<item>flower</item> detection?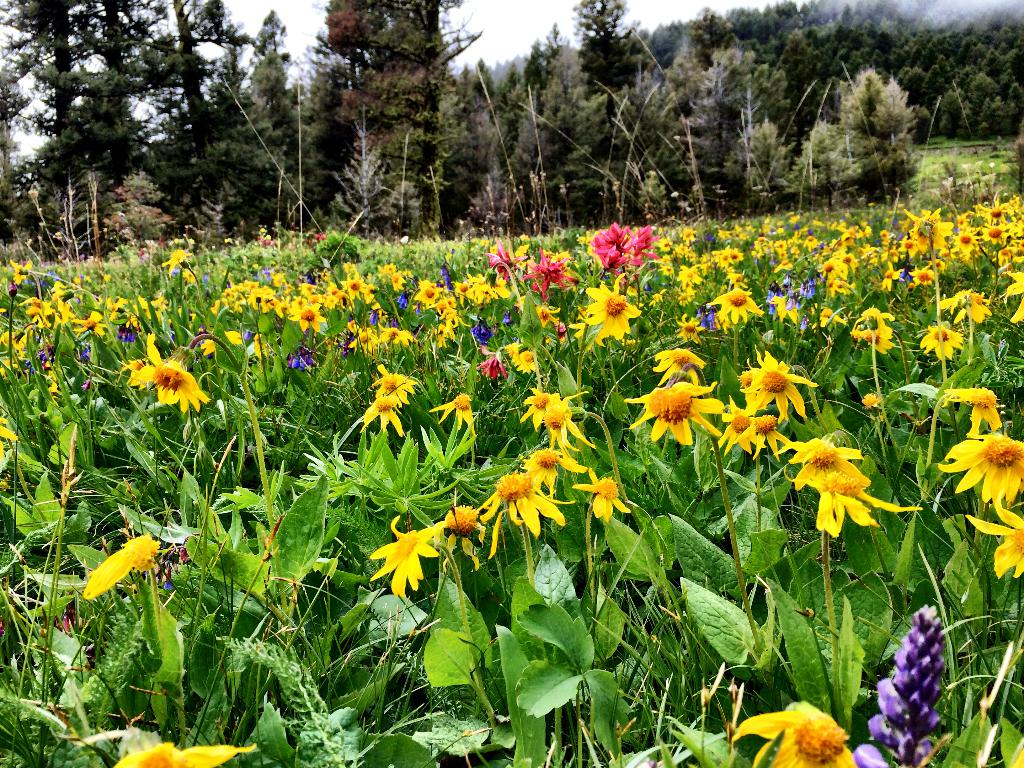
select_region(860, 610, 941, 767)
